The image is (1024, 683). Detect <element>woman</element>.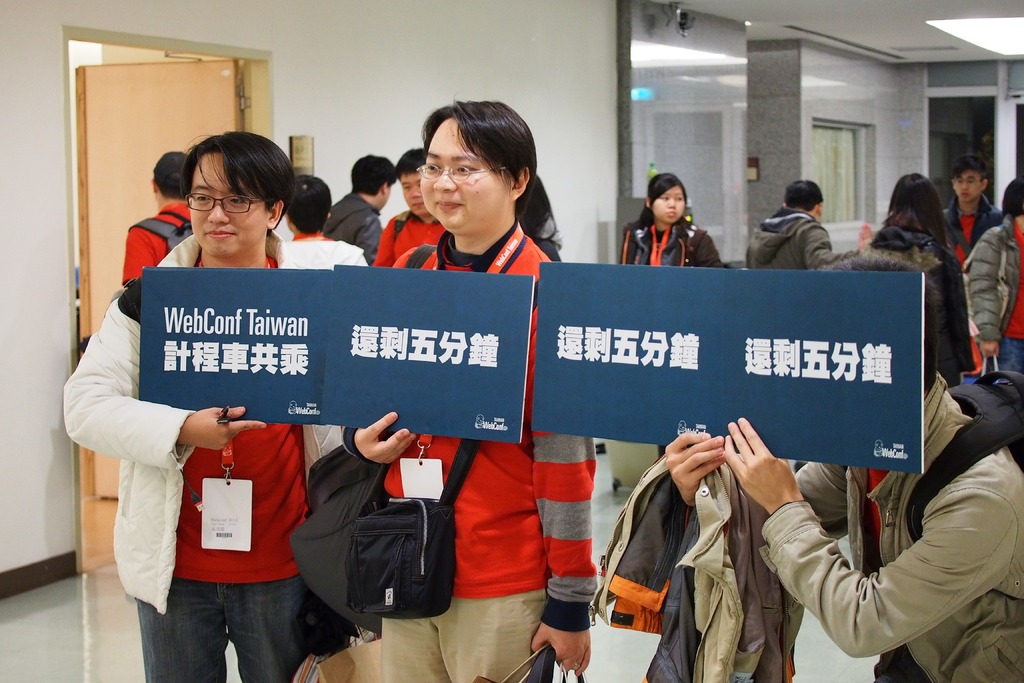
Detection: x1=516 y1=174 x2=561 y2=262.
